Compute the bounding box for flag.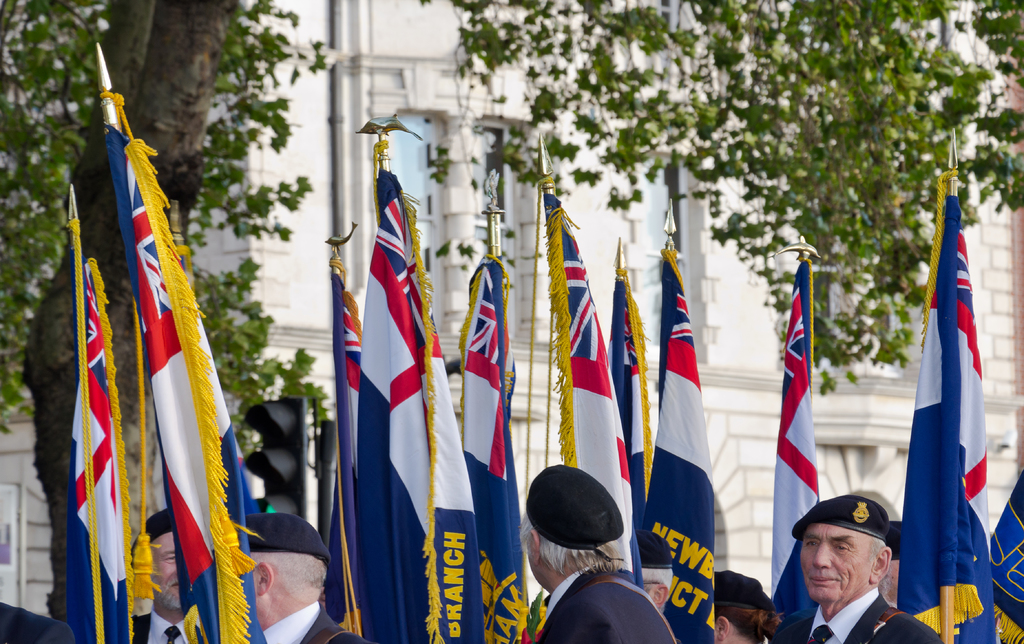
(614, 272, 658, 586).
